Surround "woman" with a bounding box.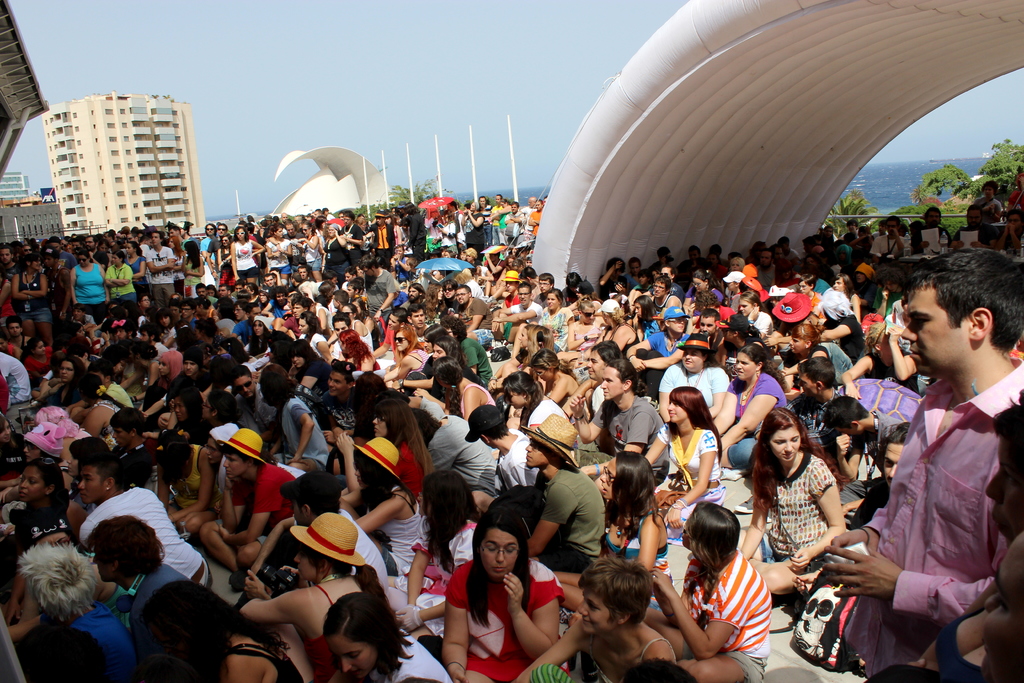
BBox(383, 331, 428, 381).
